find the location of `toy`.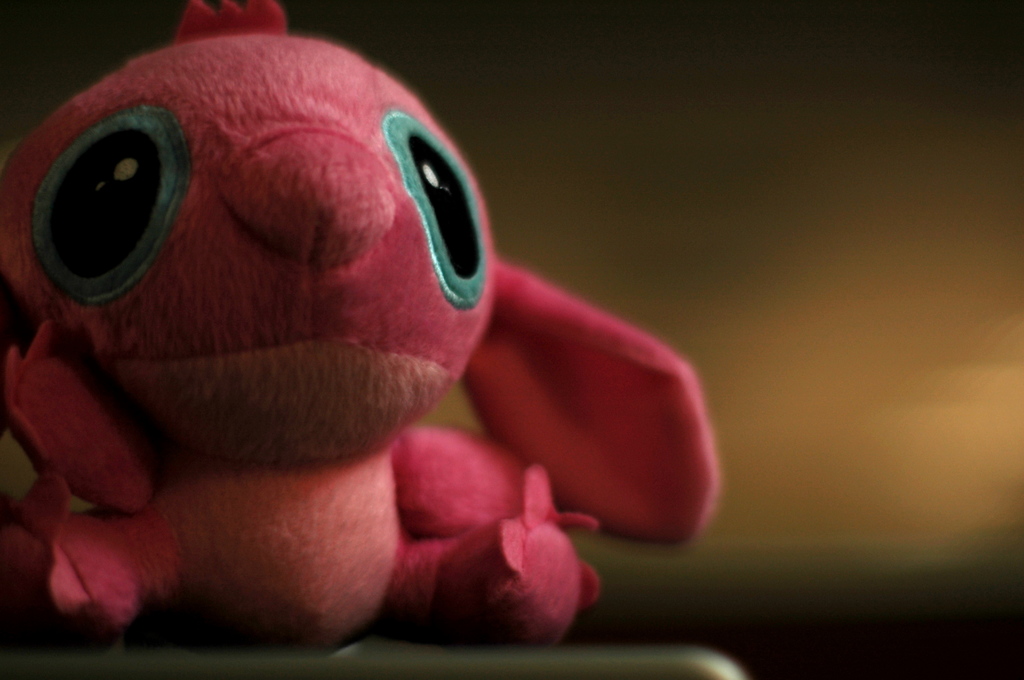
Location: x1=0, y1=0, x2=729, y2=672.
